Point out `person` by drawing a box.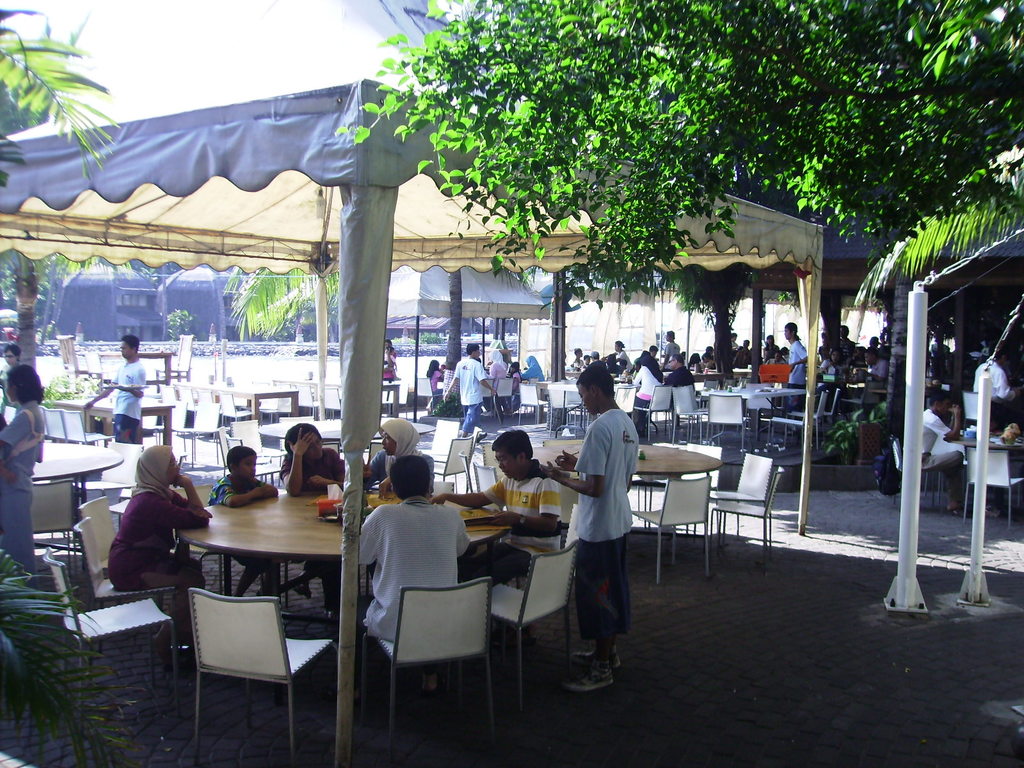
x1=538, y1=369, x2=634, y2=694.
